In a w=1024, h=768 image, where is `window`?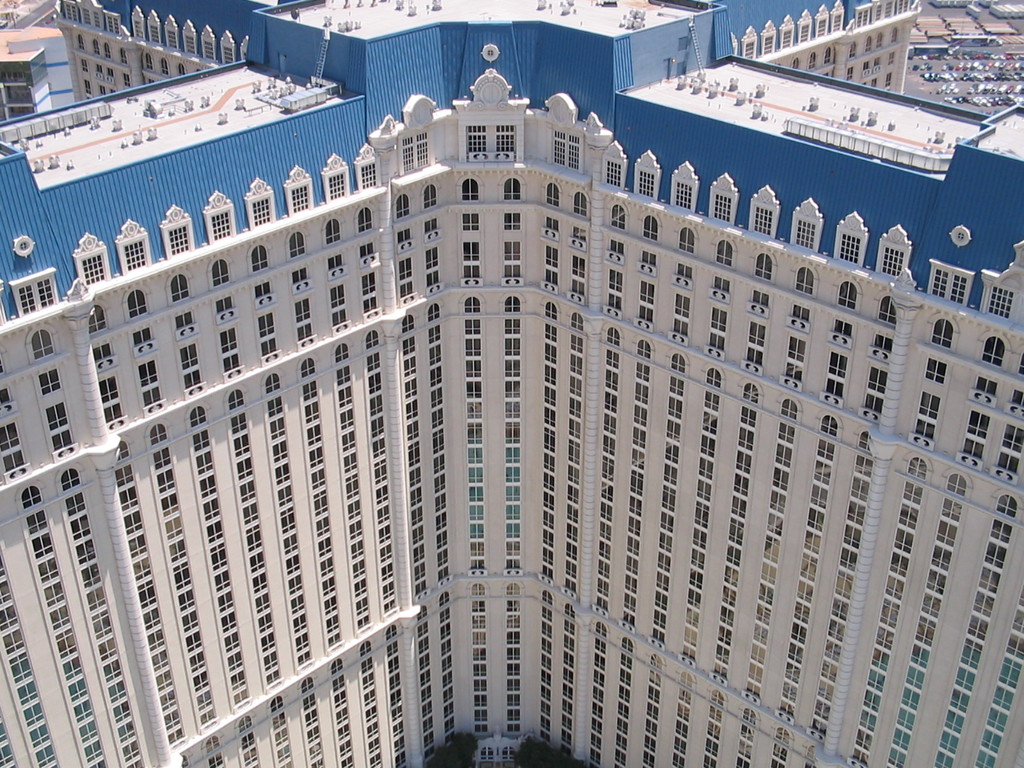
(629,468,643,499).
